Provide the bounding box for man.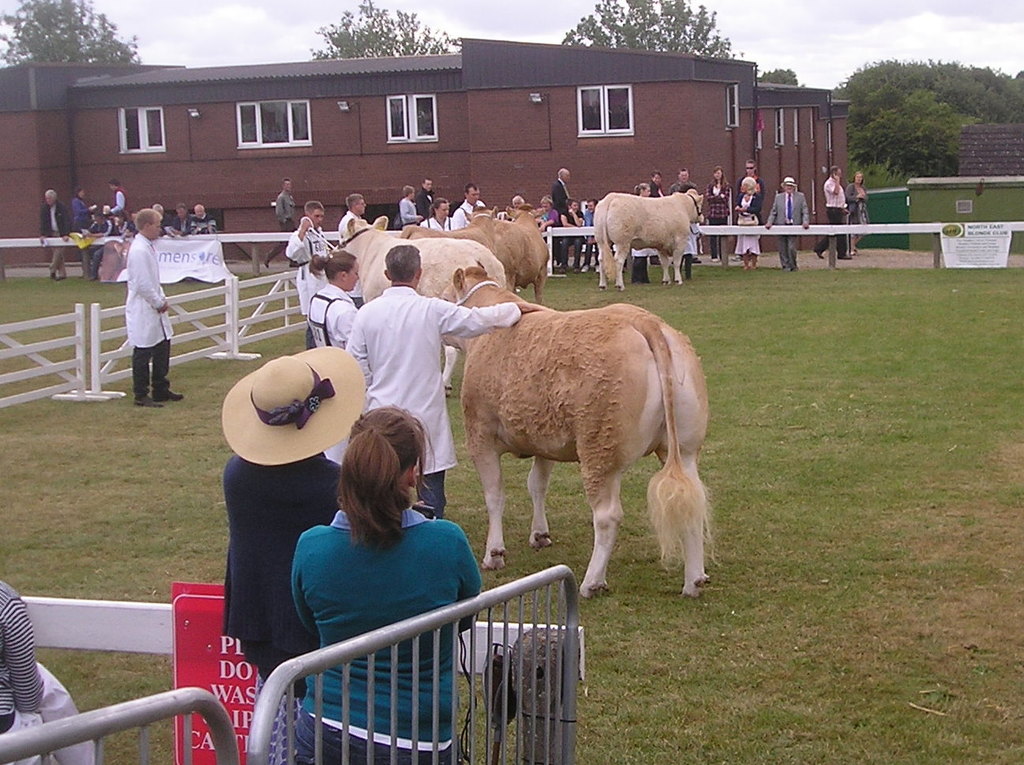
281:201:326:345.
